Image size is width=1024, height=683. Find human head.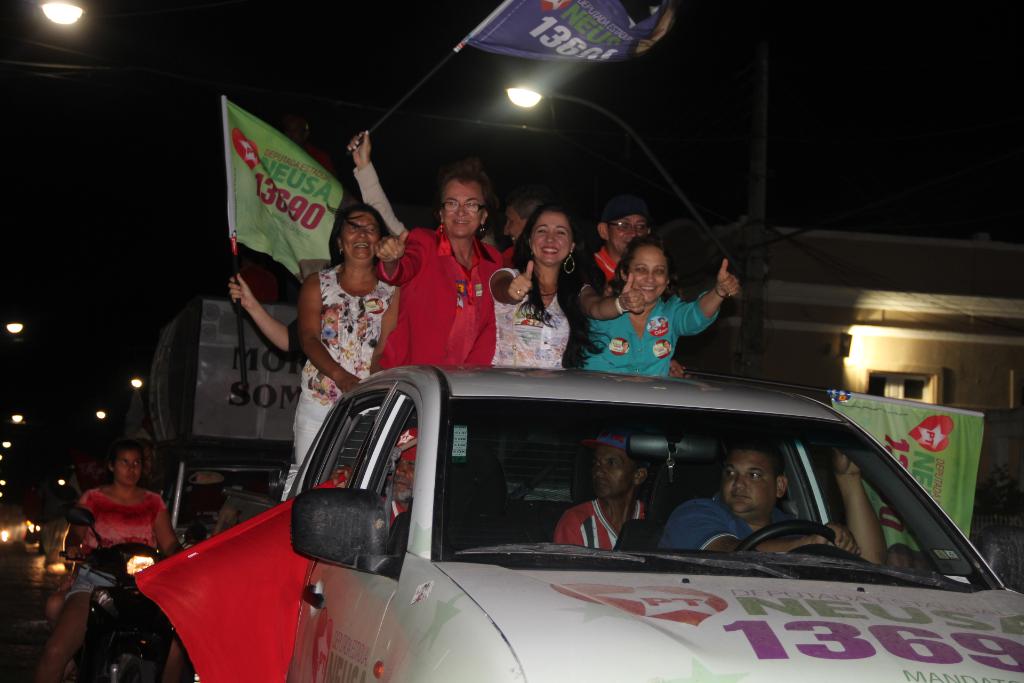
box(586, 436, 639, 488).
